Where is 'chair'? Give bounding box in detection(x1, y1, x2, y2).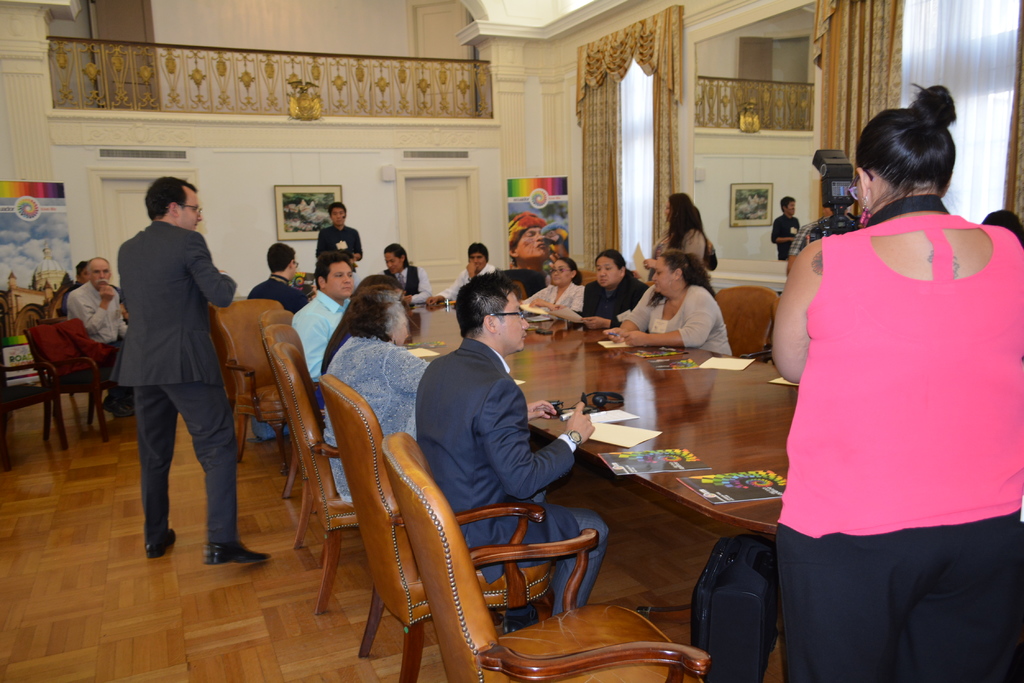
detection(381, 429, 711, 682).
